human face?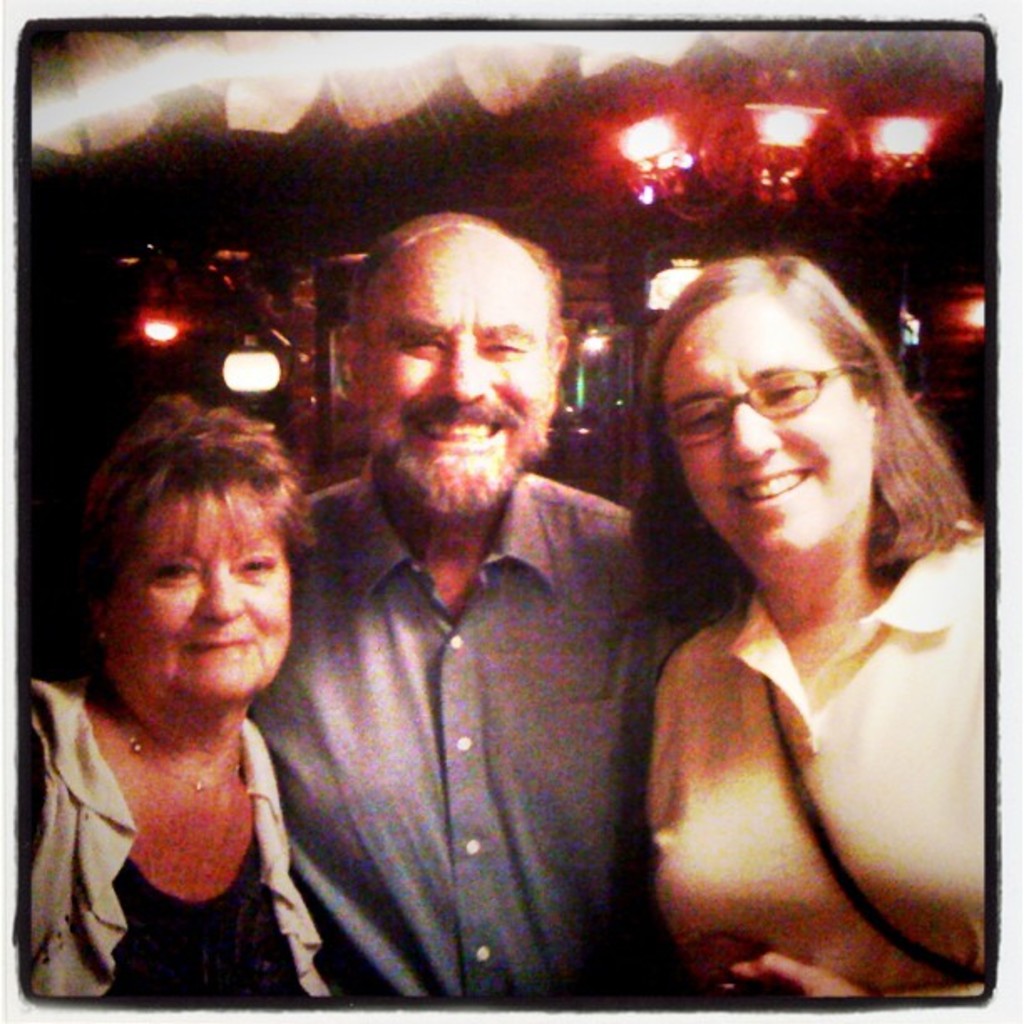
355,233,556,497
